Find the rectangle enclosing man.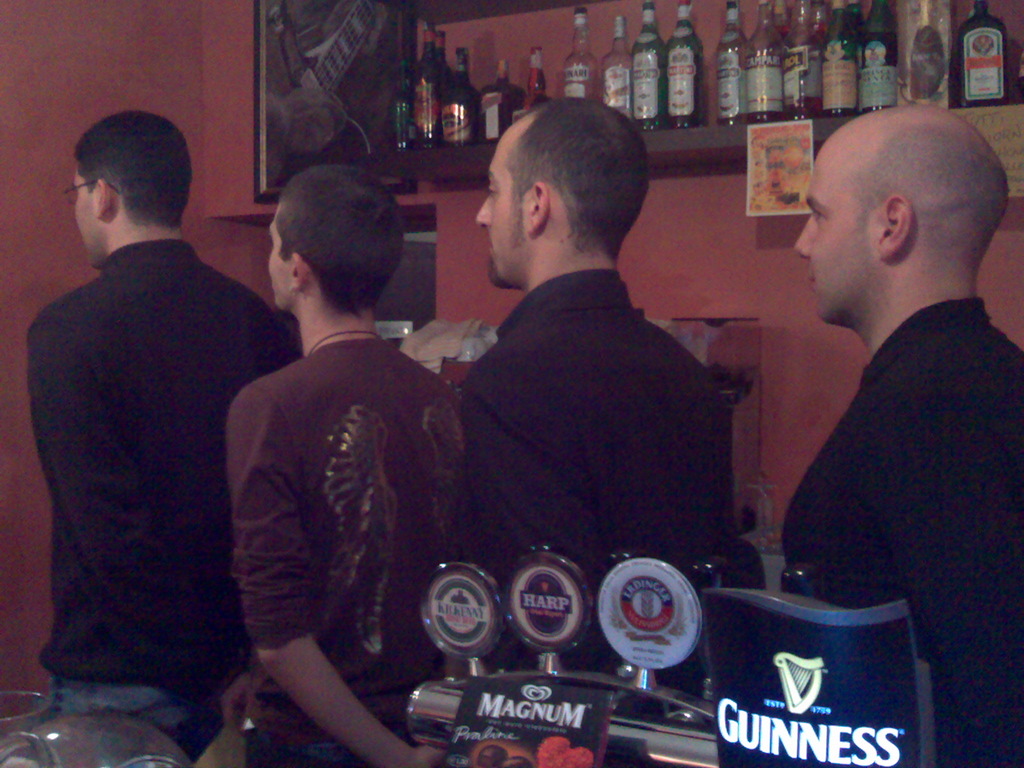
777:101:1023:767.
